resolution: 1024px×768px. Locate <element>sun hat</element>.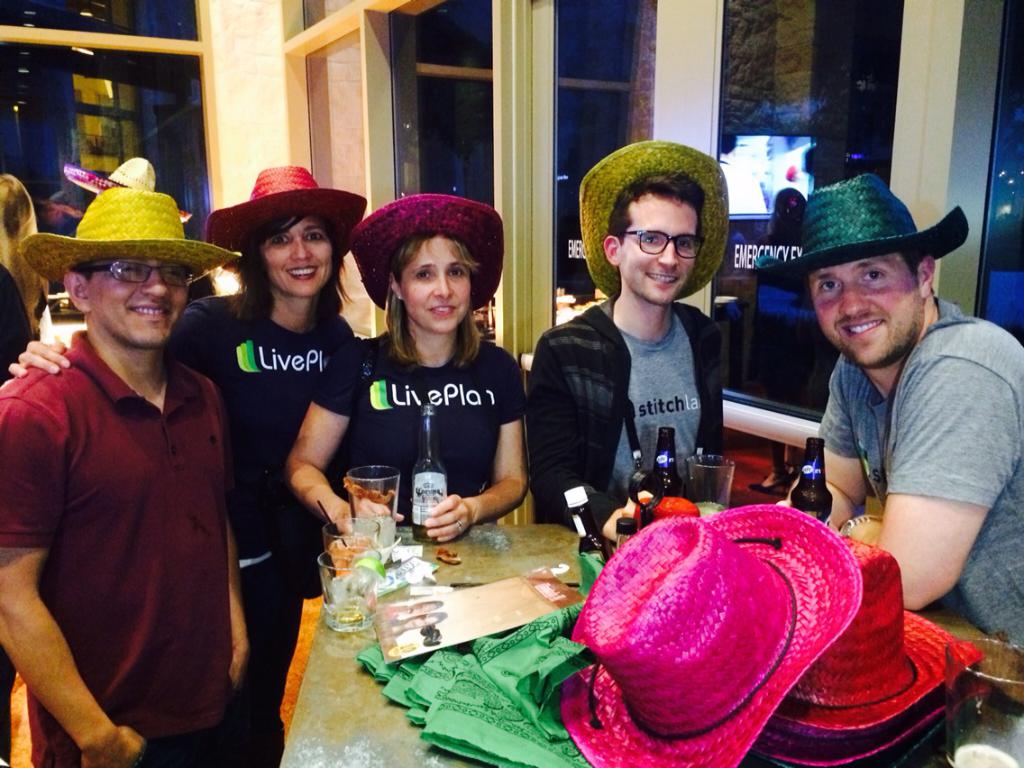
<region>64, 153, 191, 221</region>.
